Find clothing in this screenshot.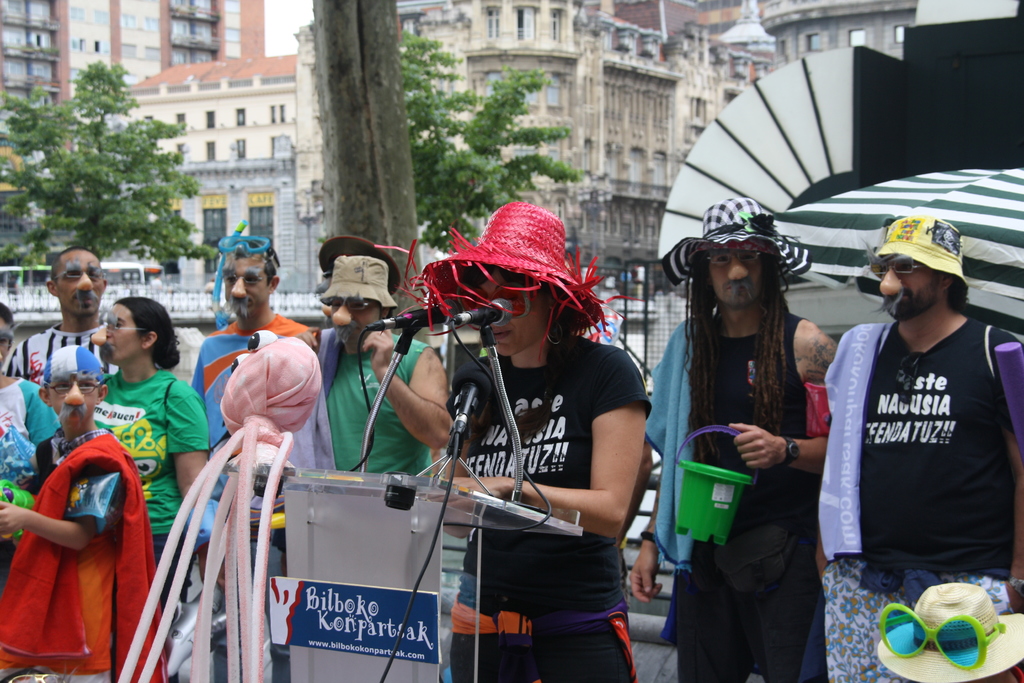
The bounding box for clothing is select_region(95, 360, 217, 619).
